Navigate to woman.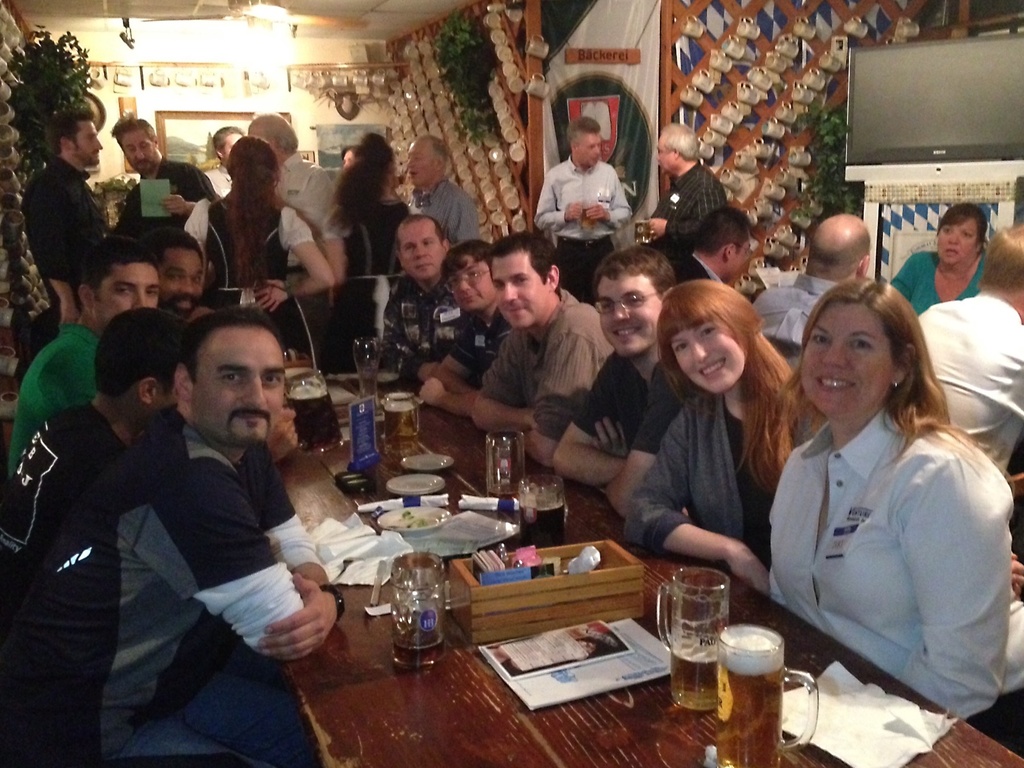
Navigation target: 754, 252, 1009, 743.
